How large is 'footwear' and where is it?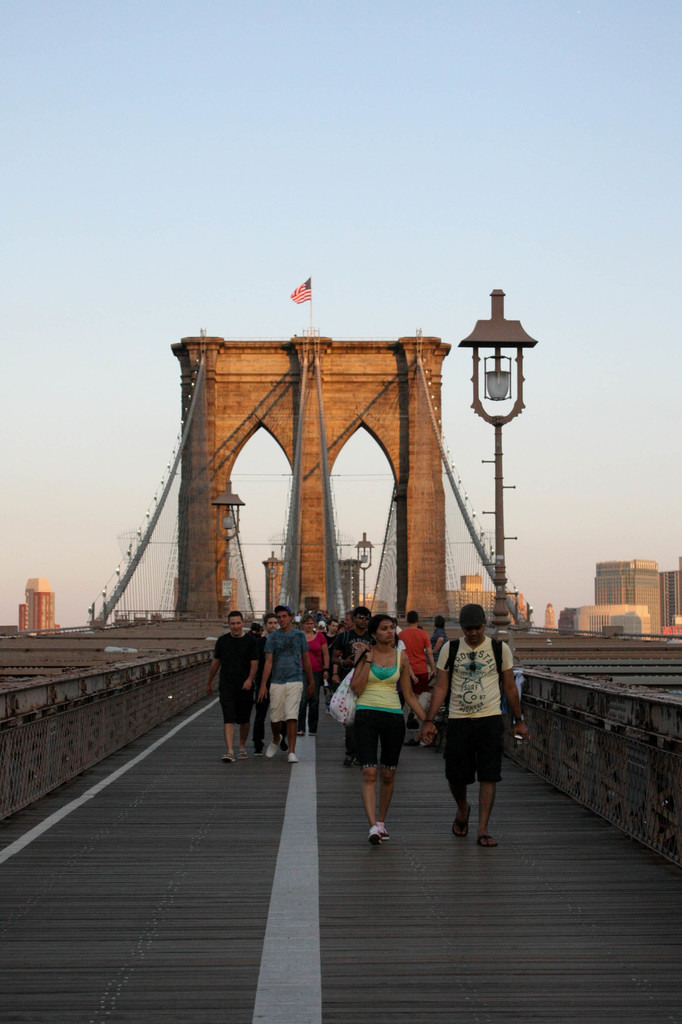
Bounding box: <bbox>277, 736, 289, 750</bbox>.
